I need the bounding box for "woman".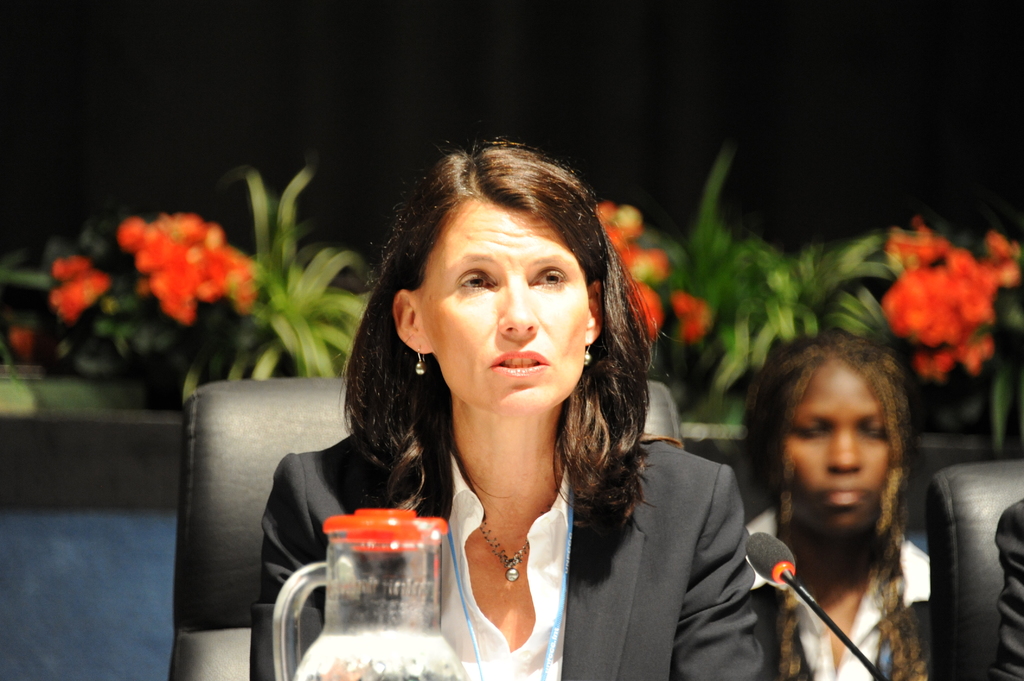
Here it is: [left=745, top=326, right=932, bottom=680].
